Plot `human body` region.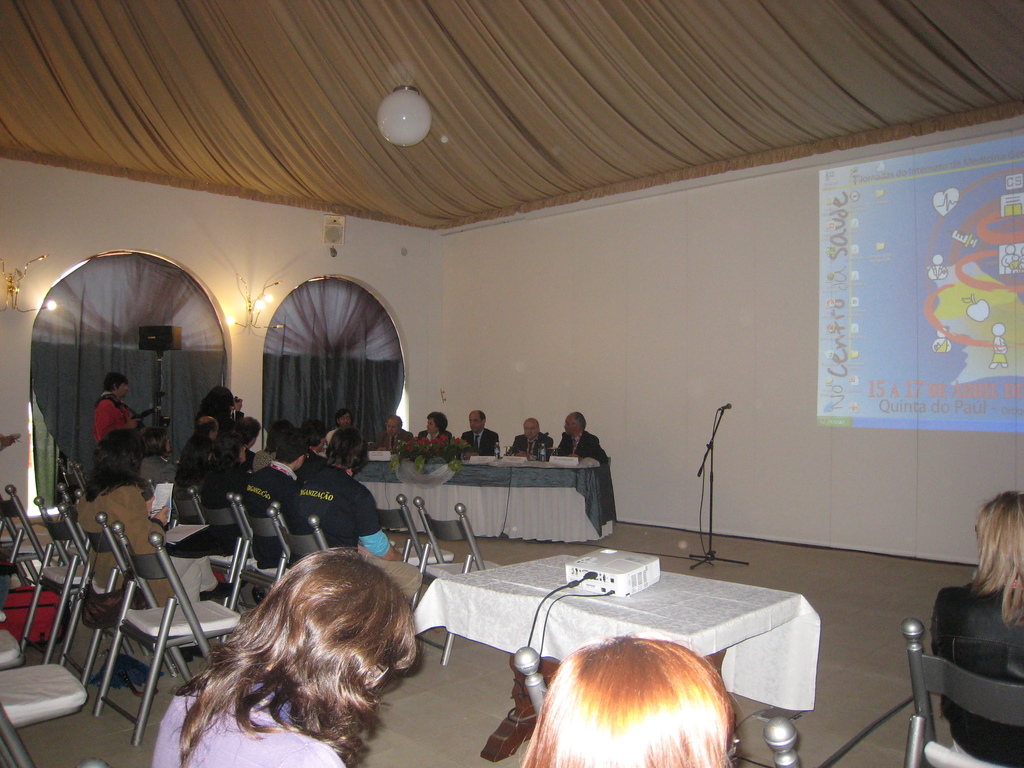
Plotted at bbox=(457, 410, 500, 453).
